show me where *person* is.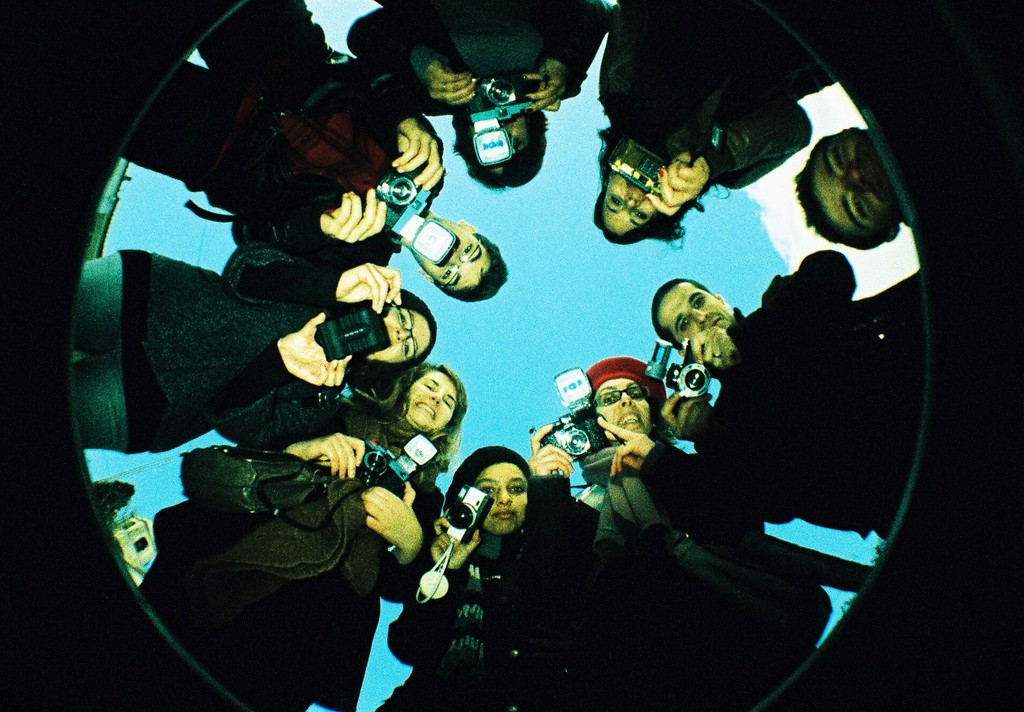
*person* is at select_region(116, 2, 512, 307).
